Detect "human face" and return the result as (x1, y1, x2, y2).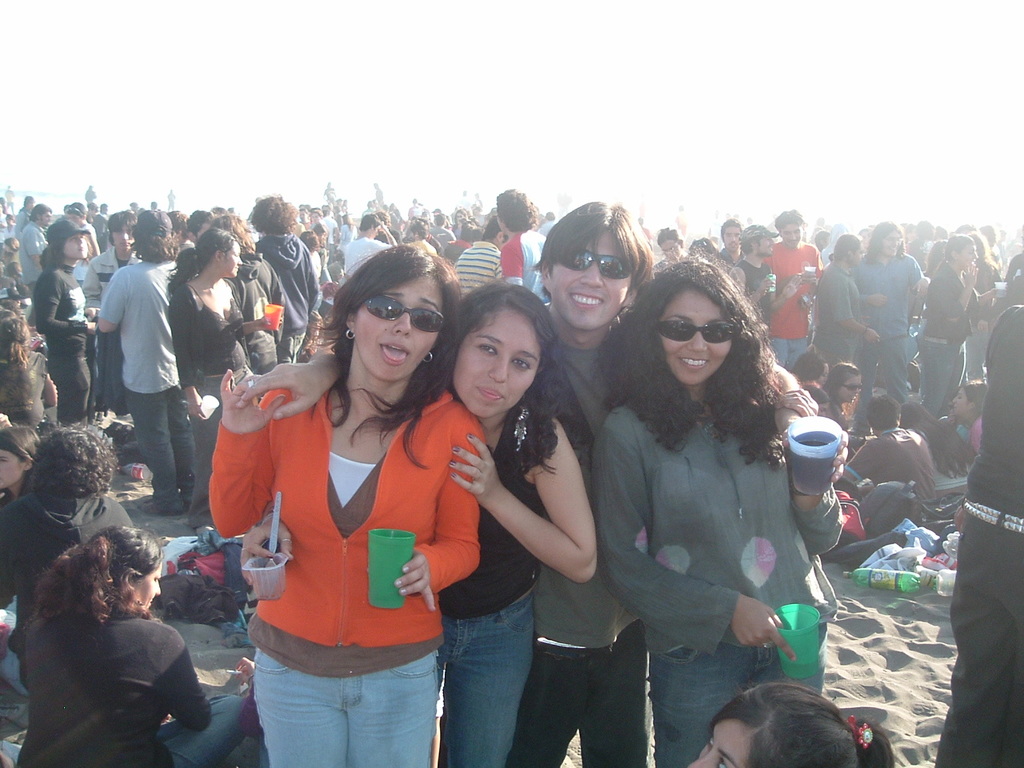
(222, 238, 245, 276).
